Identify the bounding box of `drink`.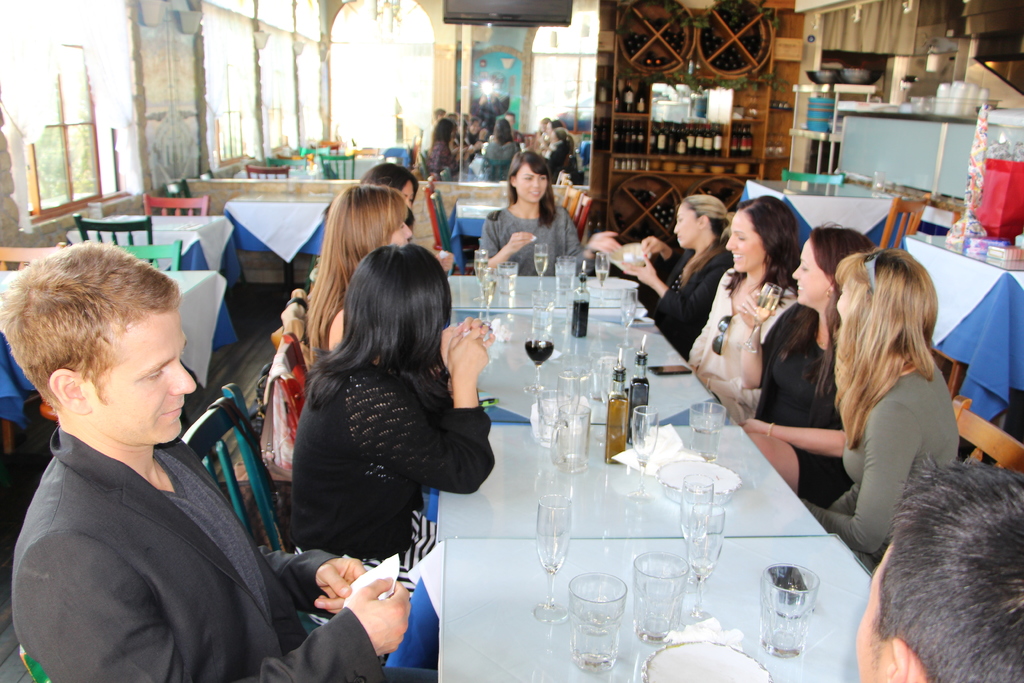
(x1=538, y1=254, x2=549, y2=278).
